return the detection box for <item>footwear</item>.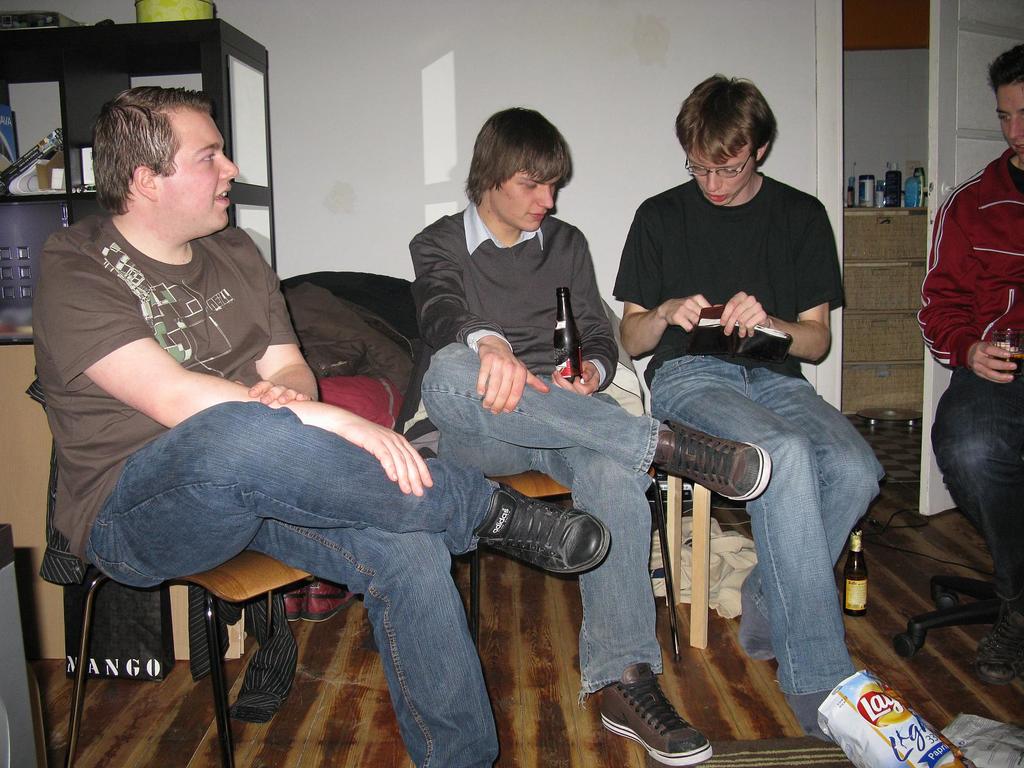
bbox=[604, 664, 713, 767].
